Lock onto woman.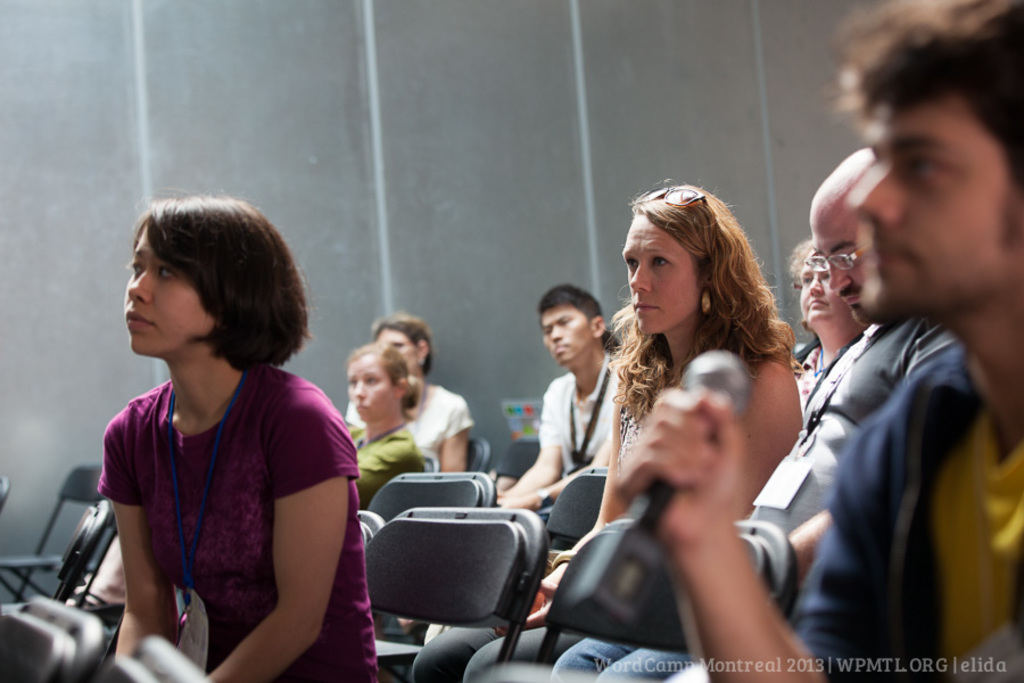
Locked: {"left": 344, "top": 314, "right": 479, "bottom": 471}.
